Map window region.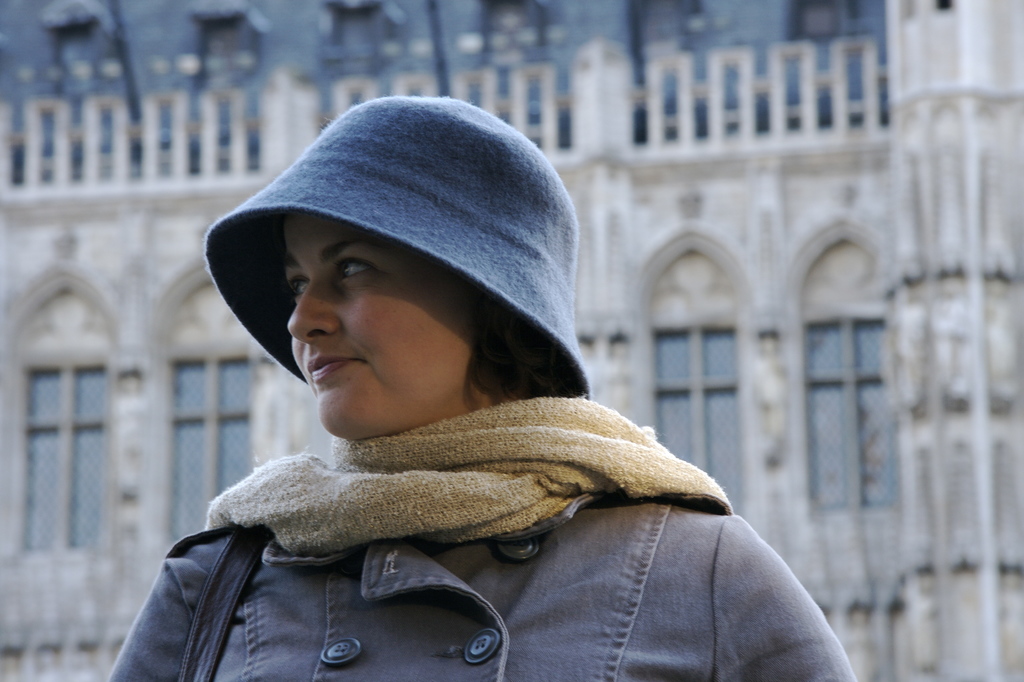
Mapped to bbox(148, 253, 257, 547).
